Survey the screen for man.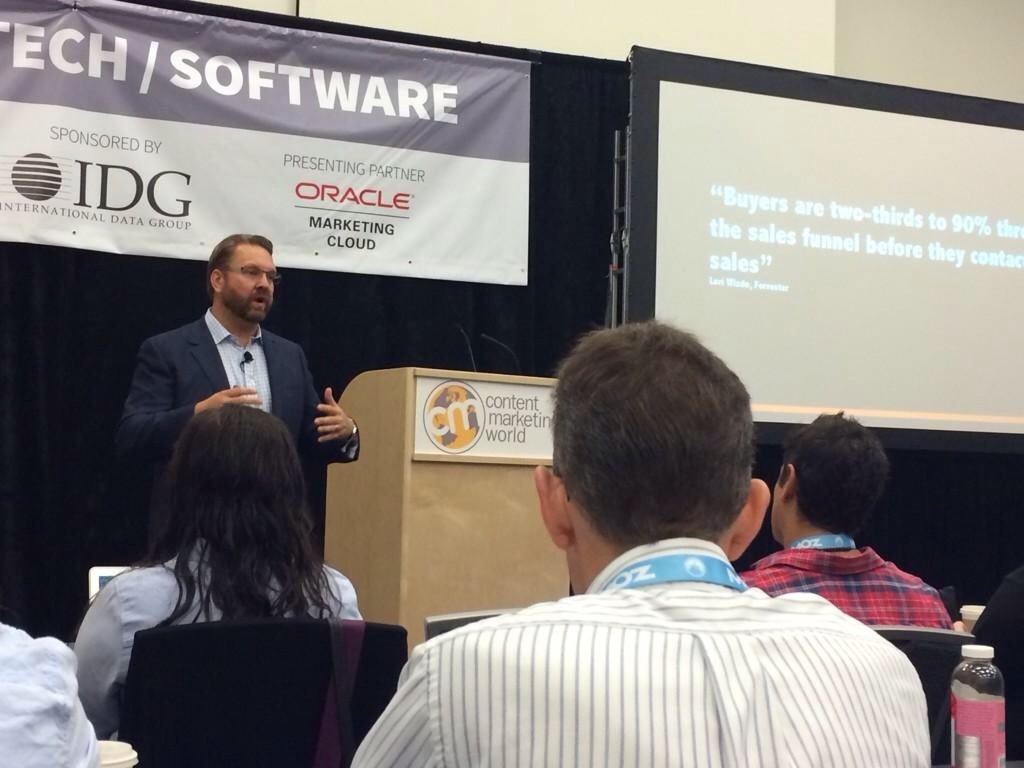
Survey found: 742:408:955:642.
